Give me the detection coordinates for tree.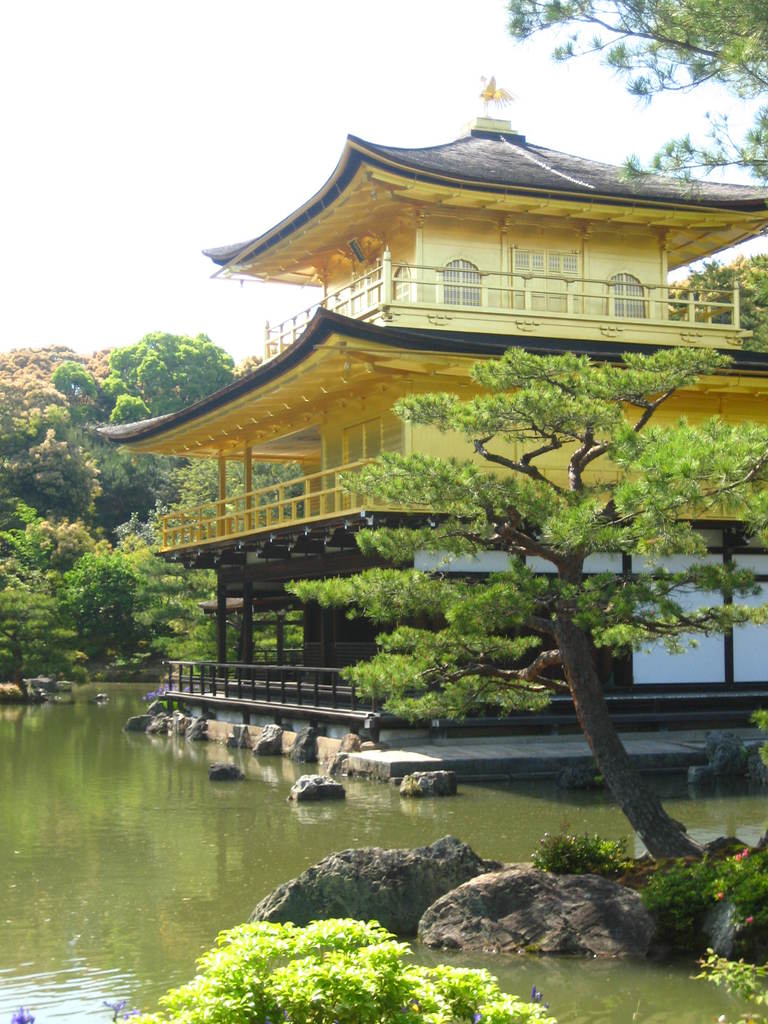
region(25, 493, 189, 685).
